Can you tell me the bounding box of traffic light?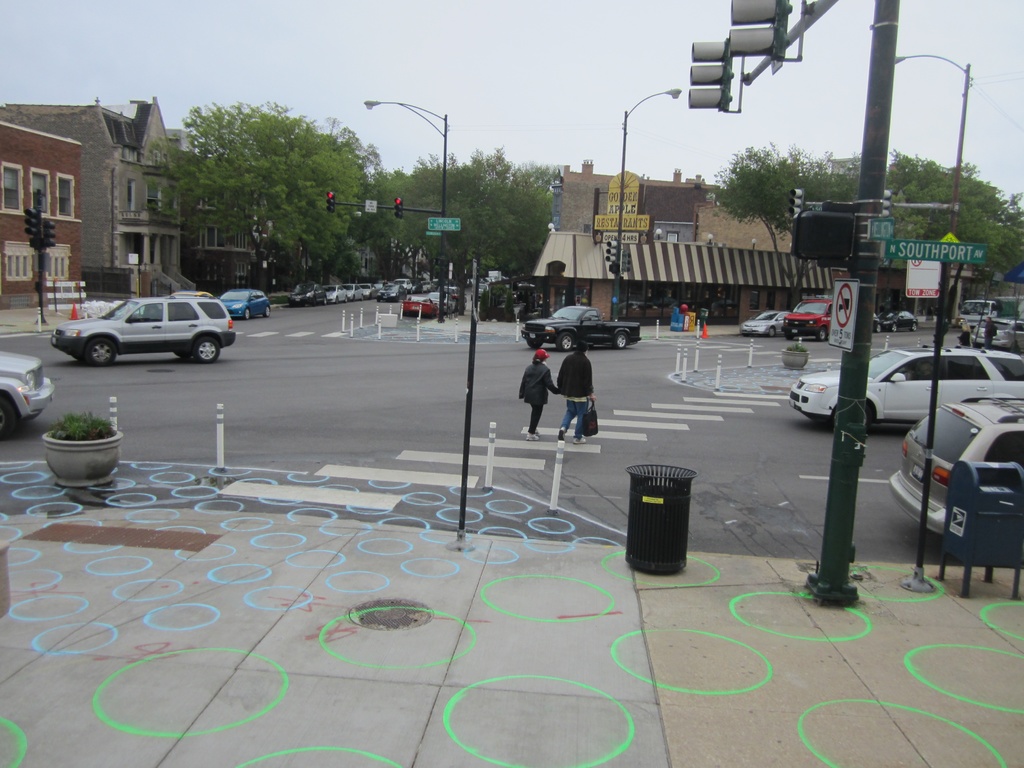
crop(790, 188, 802, 214).
